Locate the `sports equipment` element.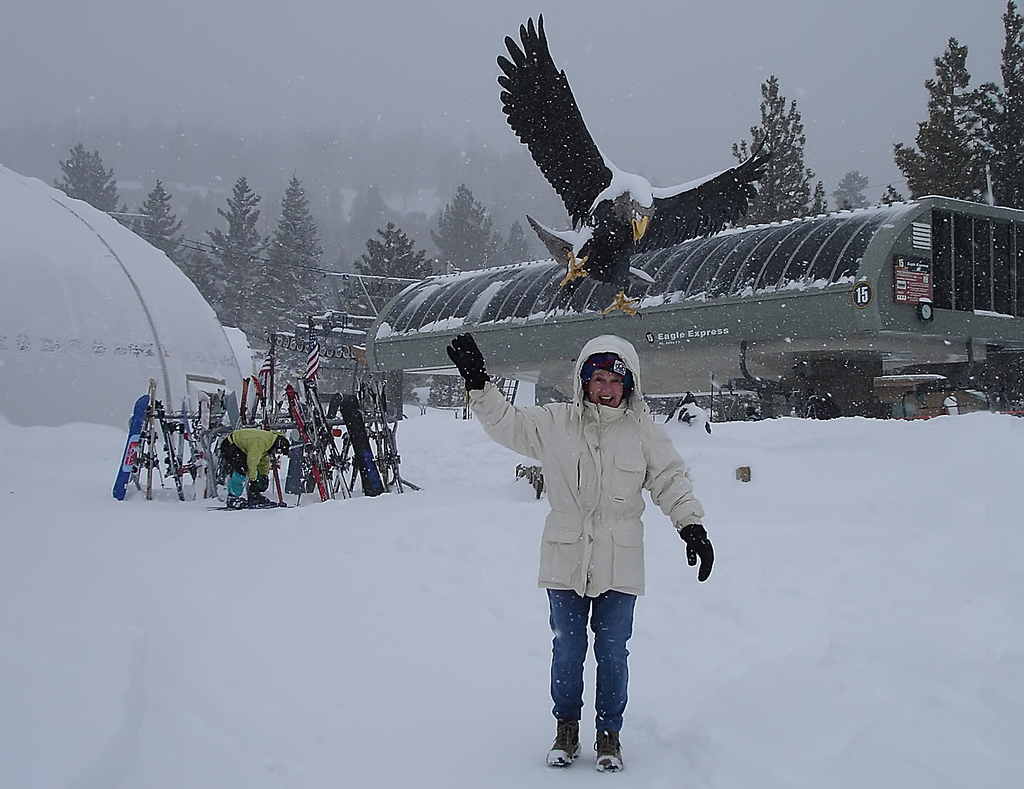
Element bbox: detection(226, 497, 249, 511).
